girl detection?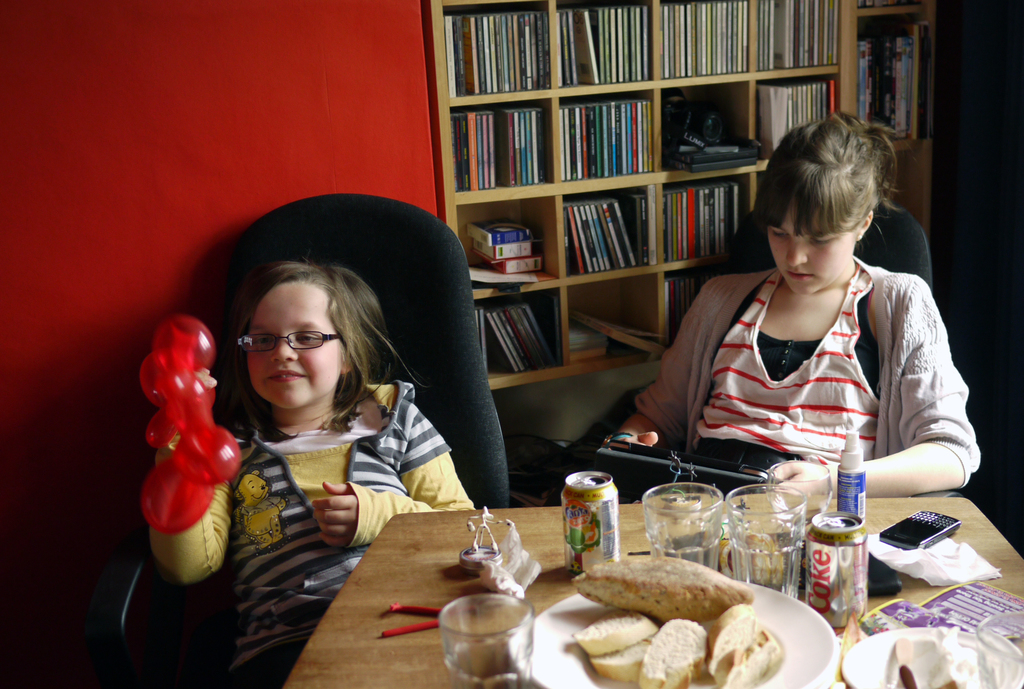
[150, 256, 481, 688]
